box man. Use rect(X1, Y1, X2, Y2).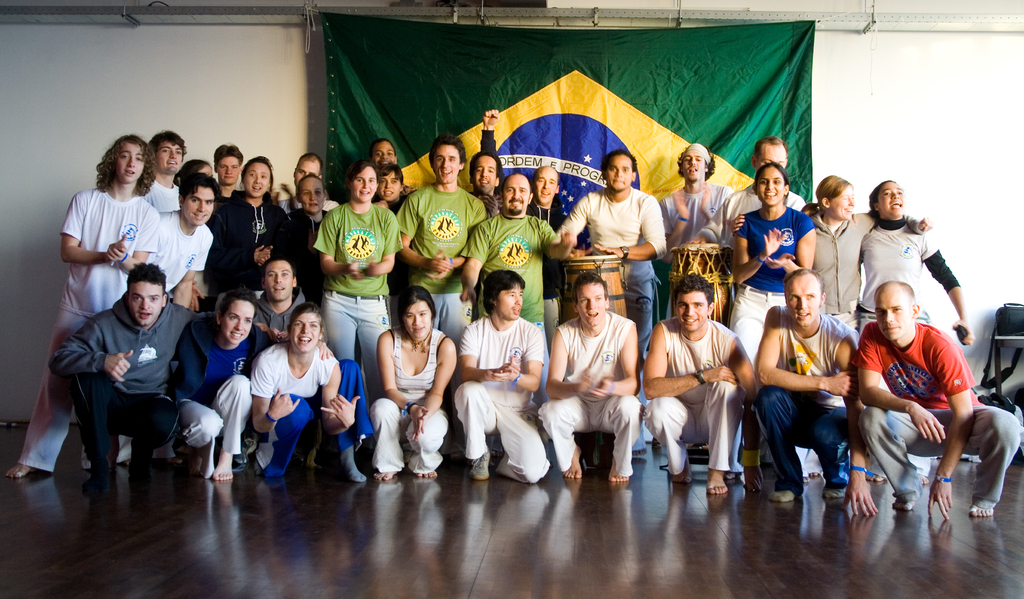
rect(643, 269, 756, 495).
